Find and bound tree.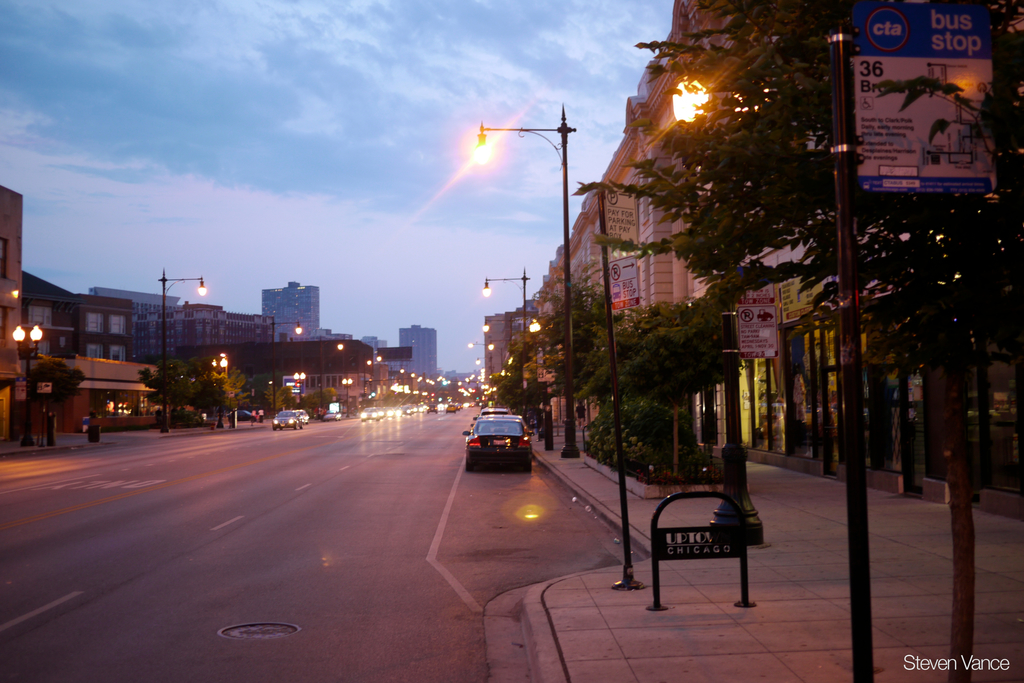
Bound: 268 384 294 413.
